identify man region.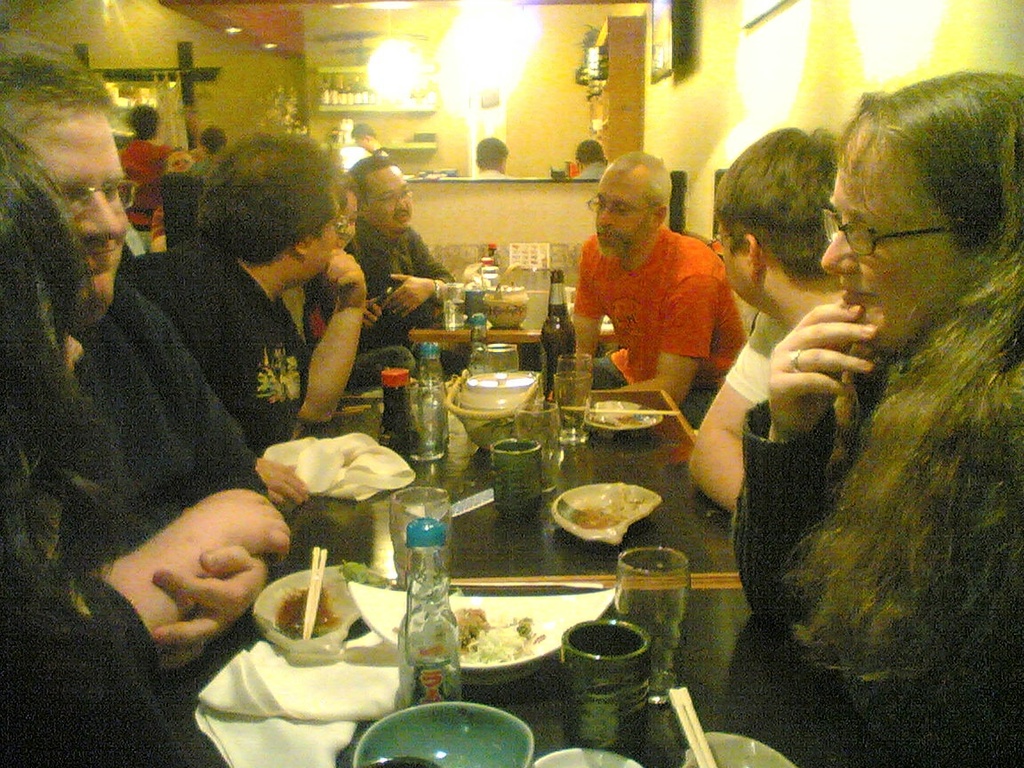
Region: <box>114,105,174,235</box>.
